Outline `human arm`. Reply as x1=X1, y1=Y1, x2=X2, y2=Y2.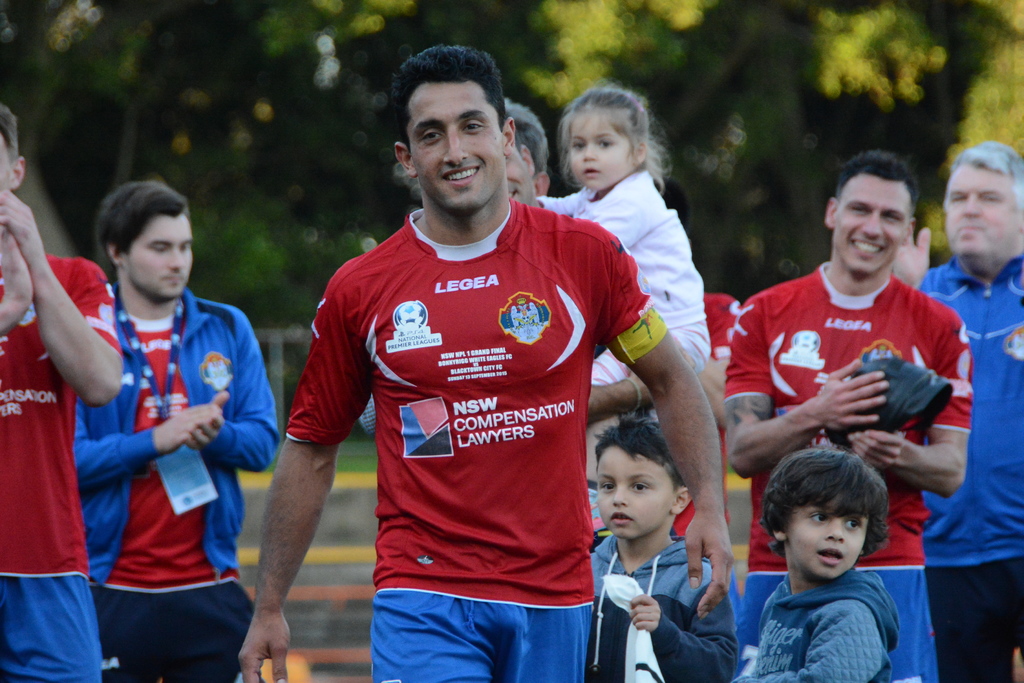
x1=542, y1=185, x2=584, y2=213.
